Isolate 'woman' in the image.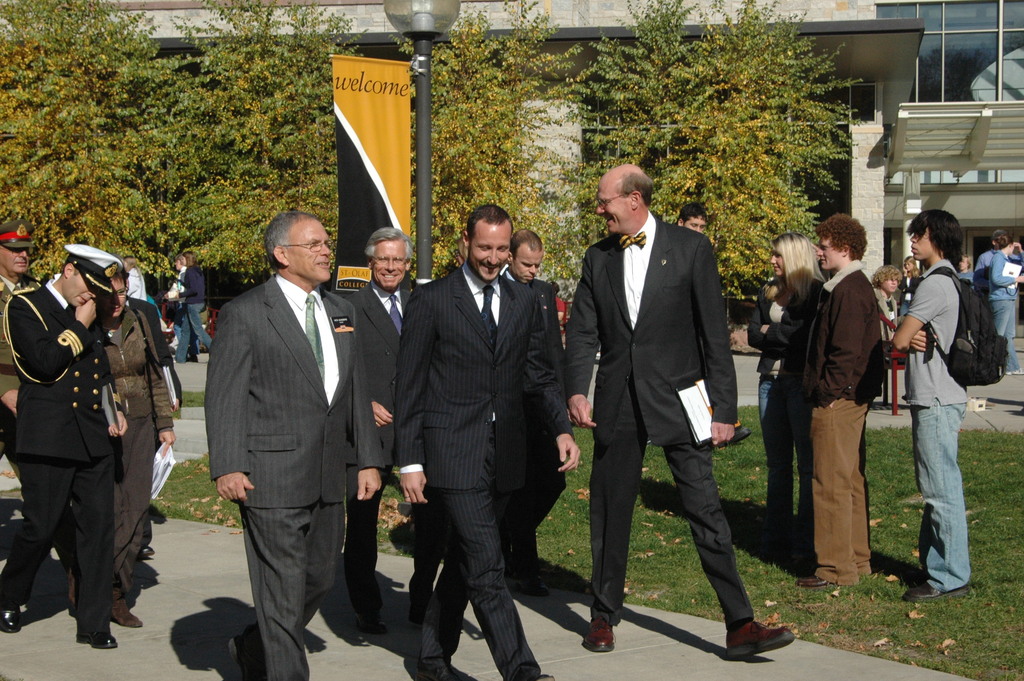
Isolated region: [746,233,824,559].
